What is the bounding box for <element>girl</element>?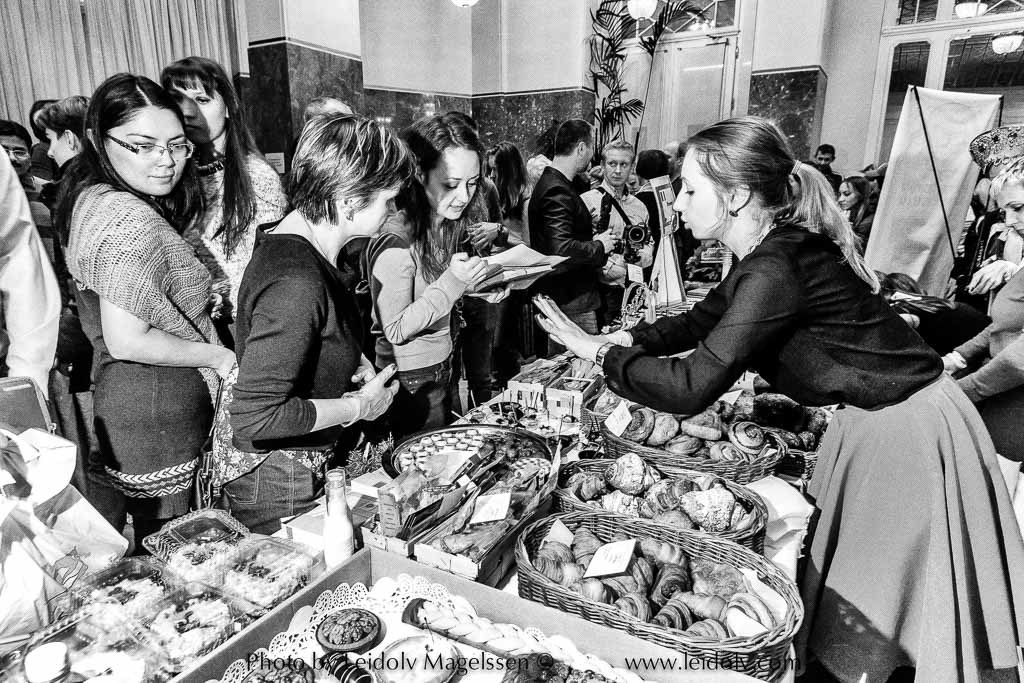
531,115,1023,682.
